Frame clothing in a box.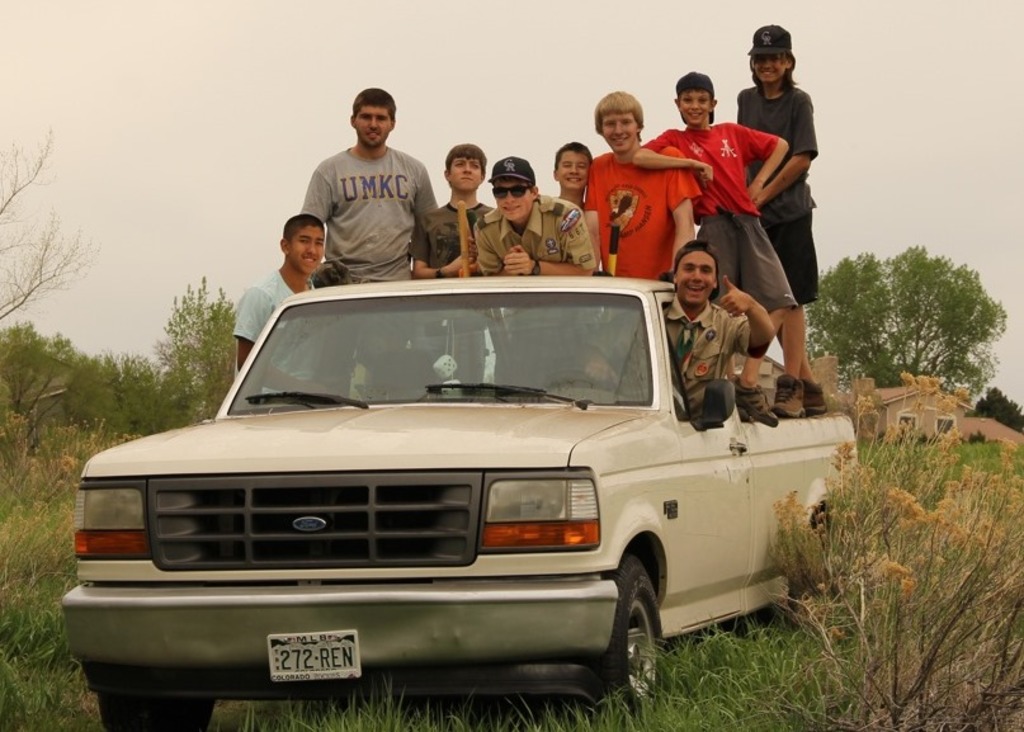
locate(693, 219, 812, 312).
